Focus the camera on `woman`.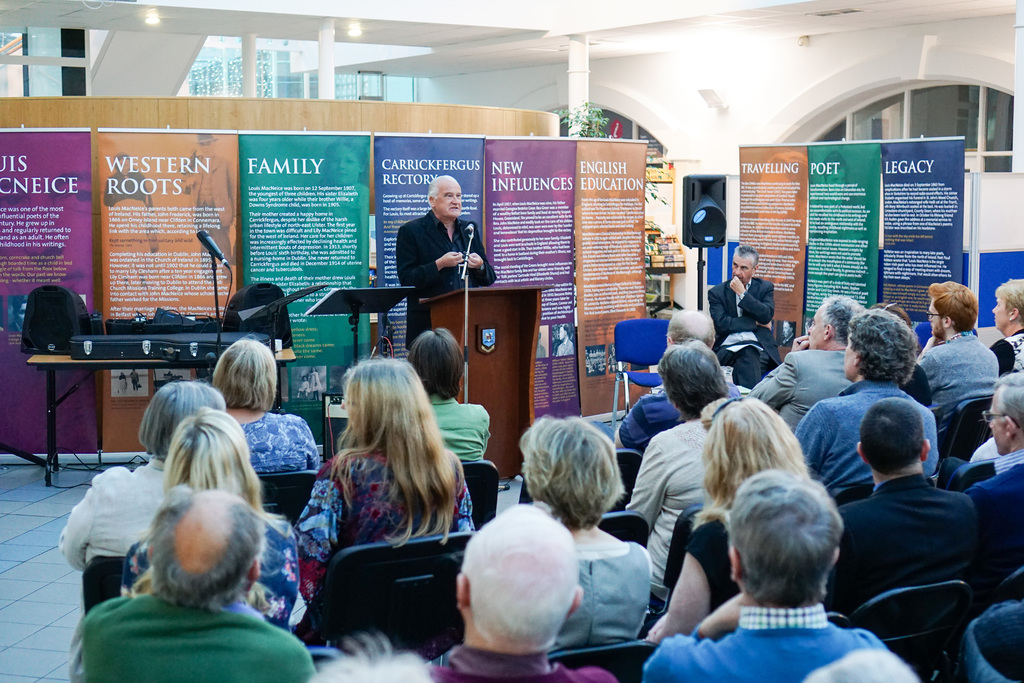
Focus region: {"left": 649, "top": 395, "right": 849, "bottom": 637}.
